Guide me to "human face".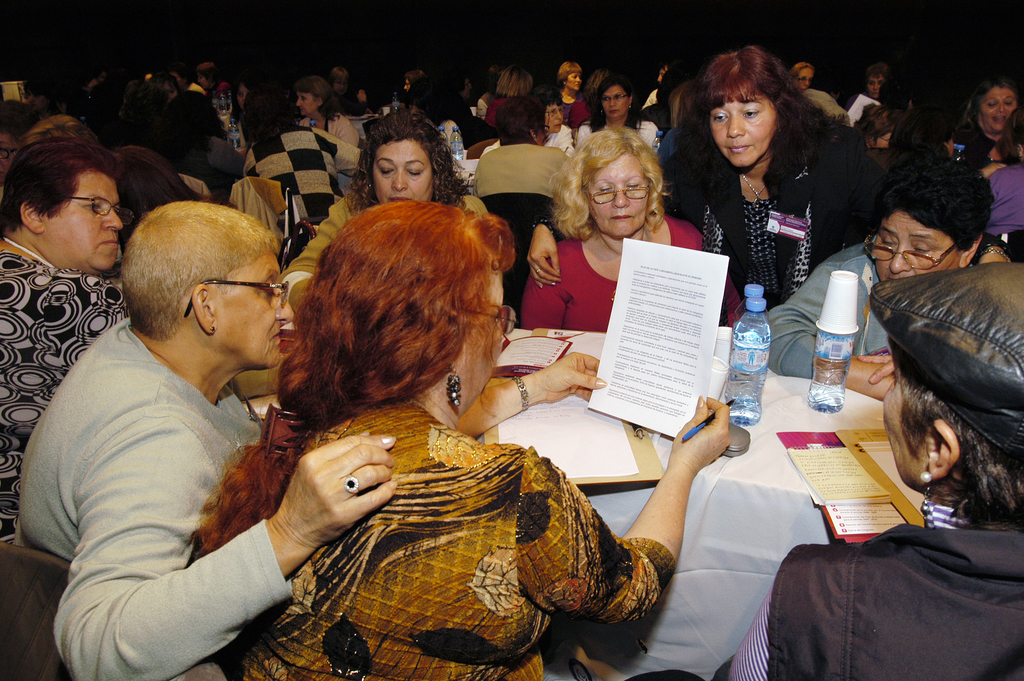
Guidance: box(589, 156, 649, 239).
